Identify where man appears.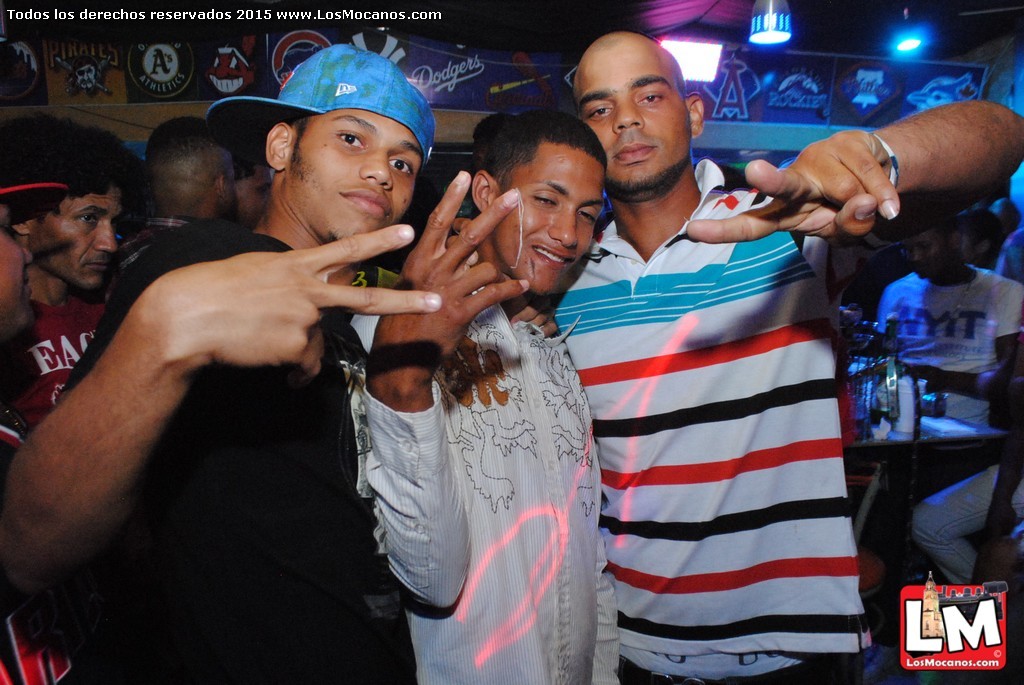
Appears at [15,189,89,671].
